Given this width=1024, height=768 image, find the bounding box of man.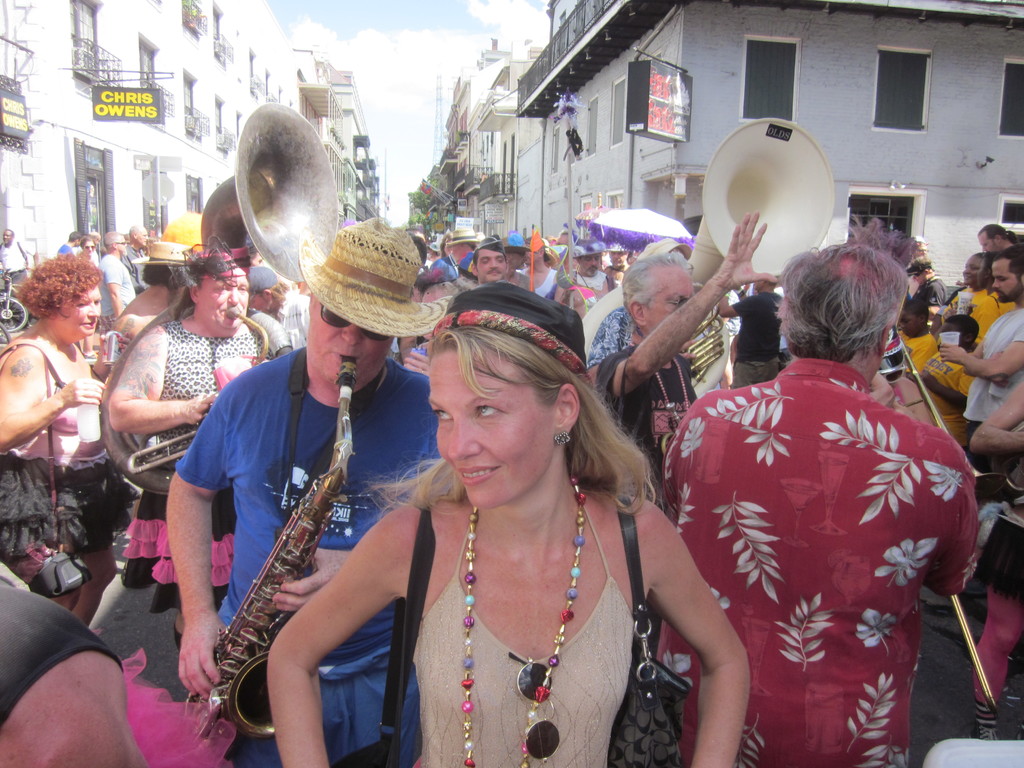
<region>980, 221, 1020, 257</region>.
